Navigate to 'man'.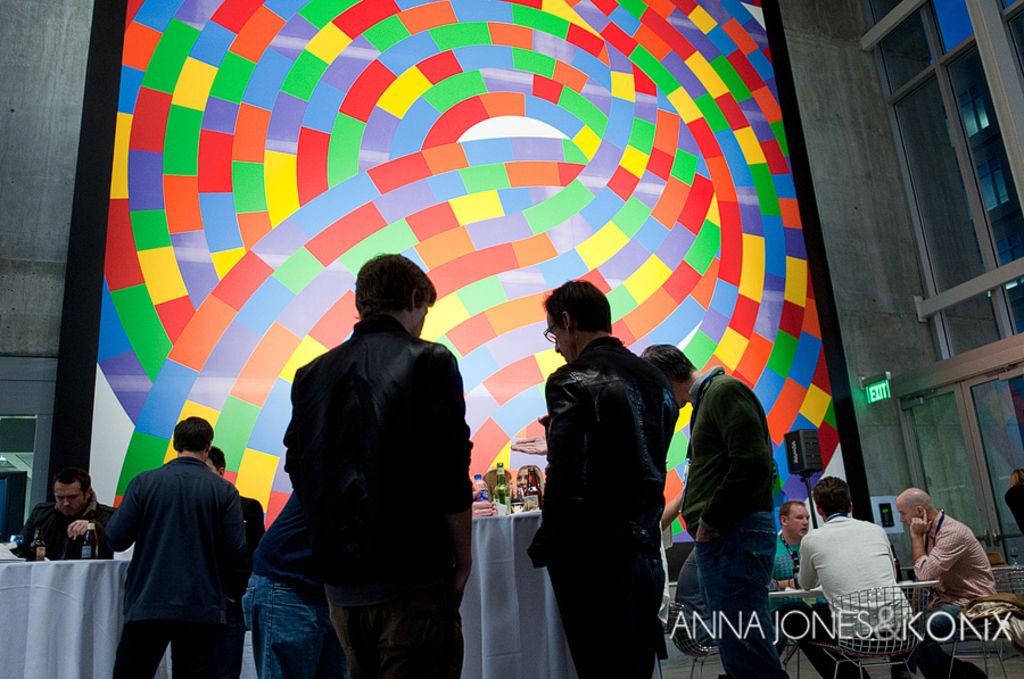
Navigation target: 518/271/683/678.
